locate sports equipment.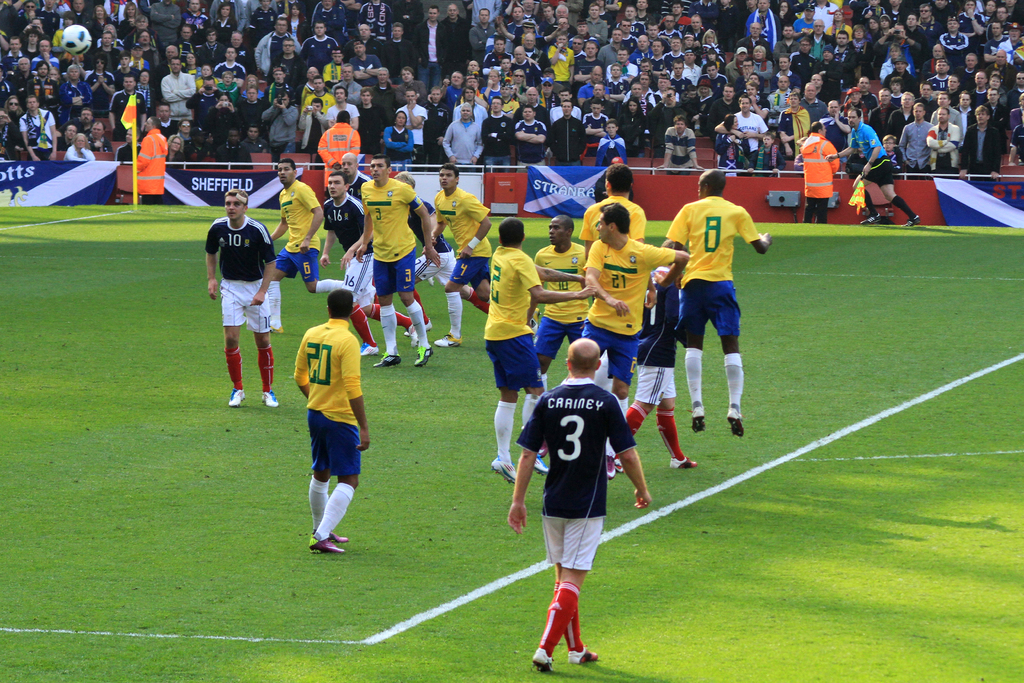
Bounding box: locate(858, 212, 884, 228).
